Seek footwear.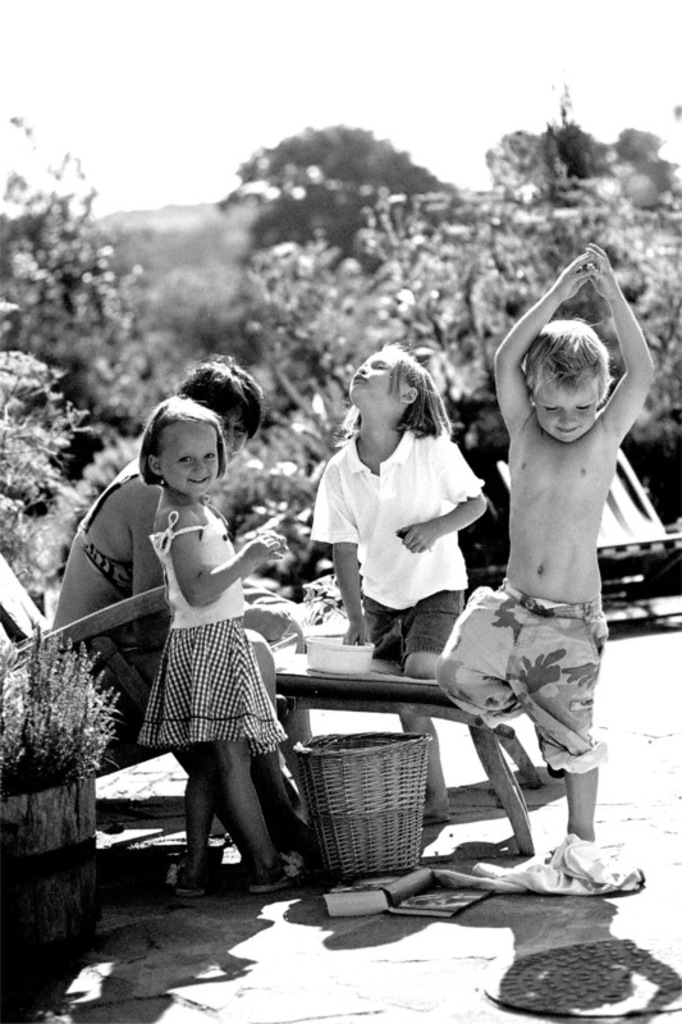
x1=248, y1=870, x2=294, y2=891.
